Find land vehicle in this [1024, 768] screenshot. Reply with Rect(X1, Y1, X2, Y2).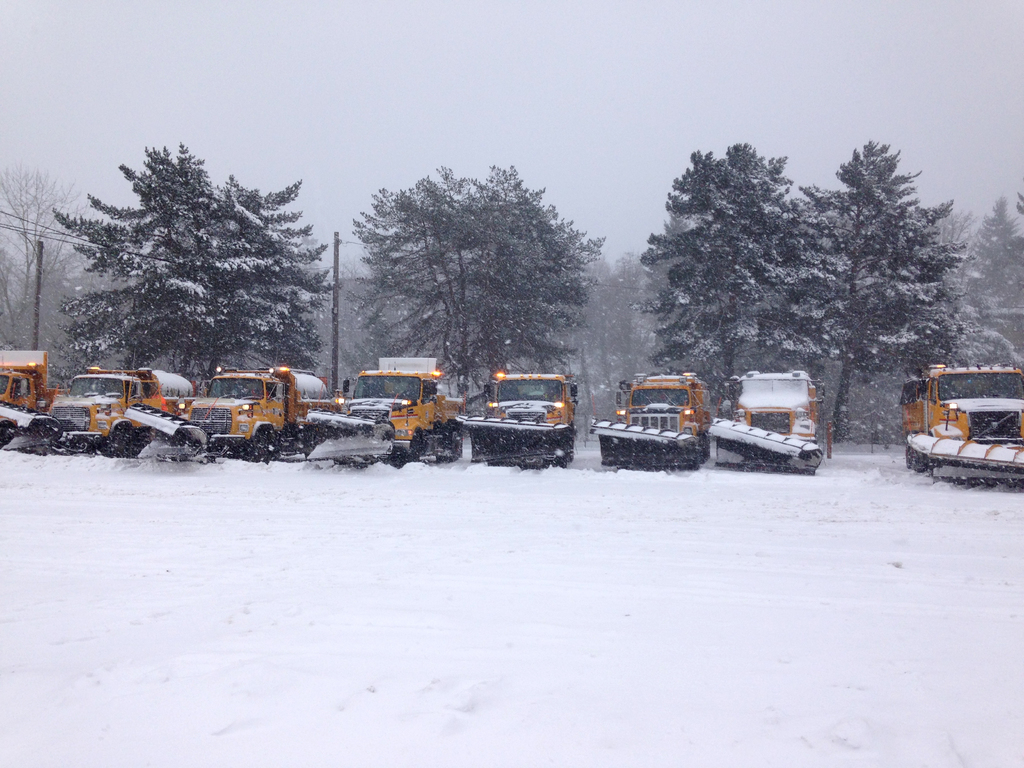
Rect(593, 372, 710, 471).
